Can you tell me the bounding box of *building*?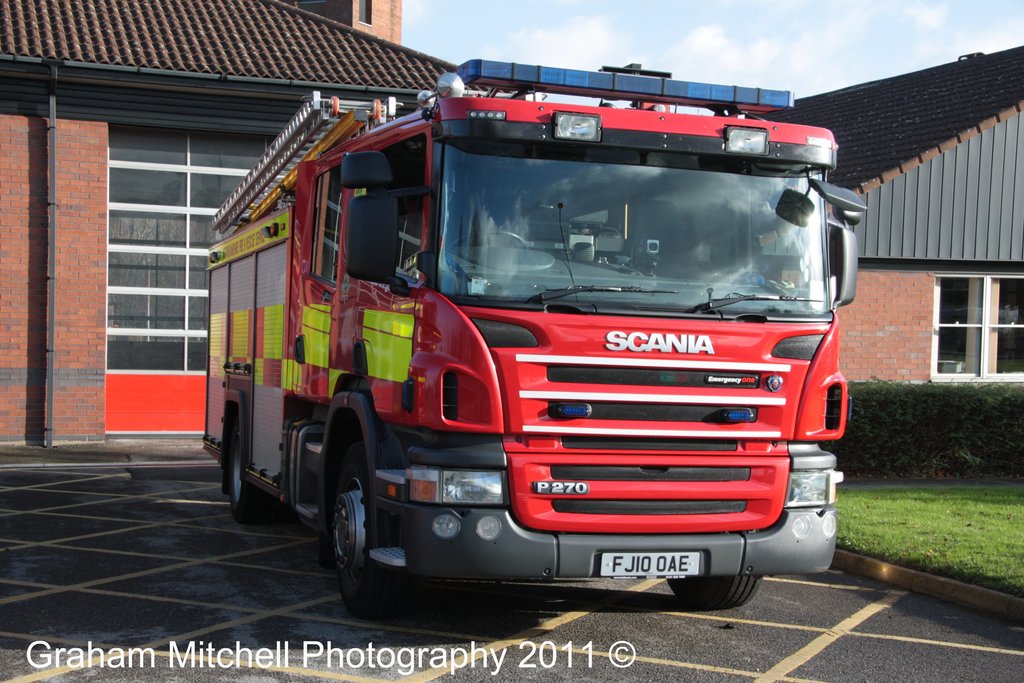
l=0, t=0, r=497, b=449.
